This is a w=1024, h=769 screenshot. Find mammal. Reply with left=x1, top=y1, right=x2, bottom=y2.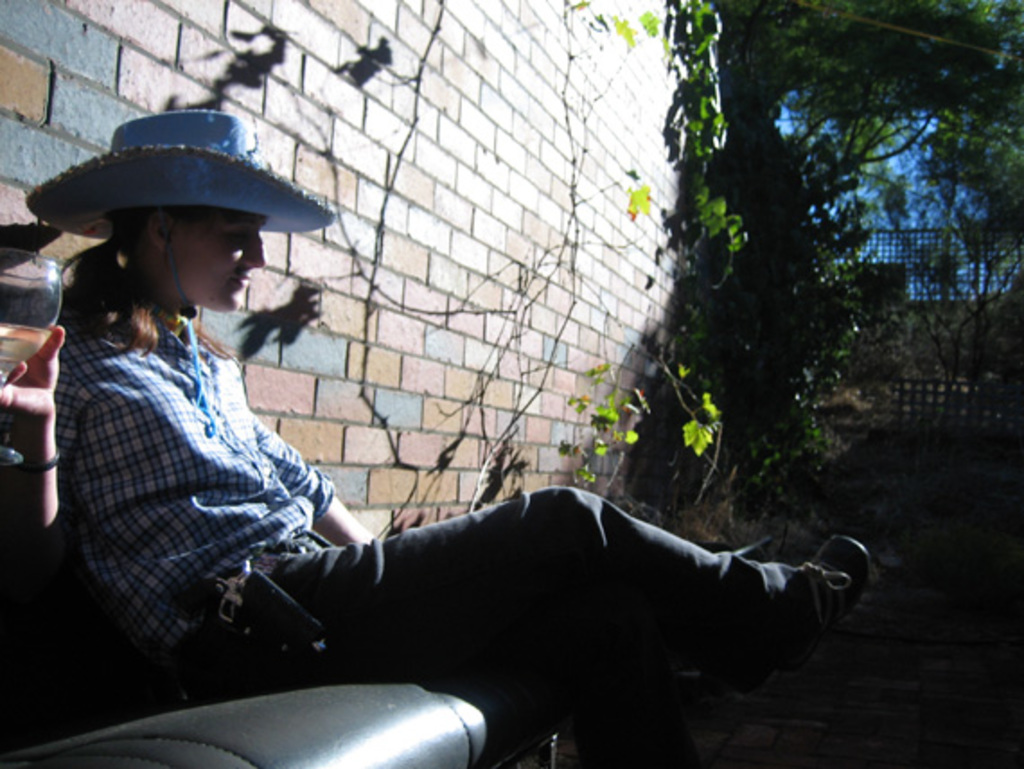
left=0, top=106, right=877, bottom=685.
